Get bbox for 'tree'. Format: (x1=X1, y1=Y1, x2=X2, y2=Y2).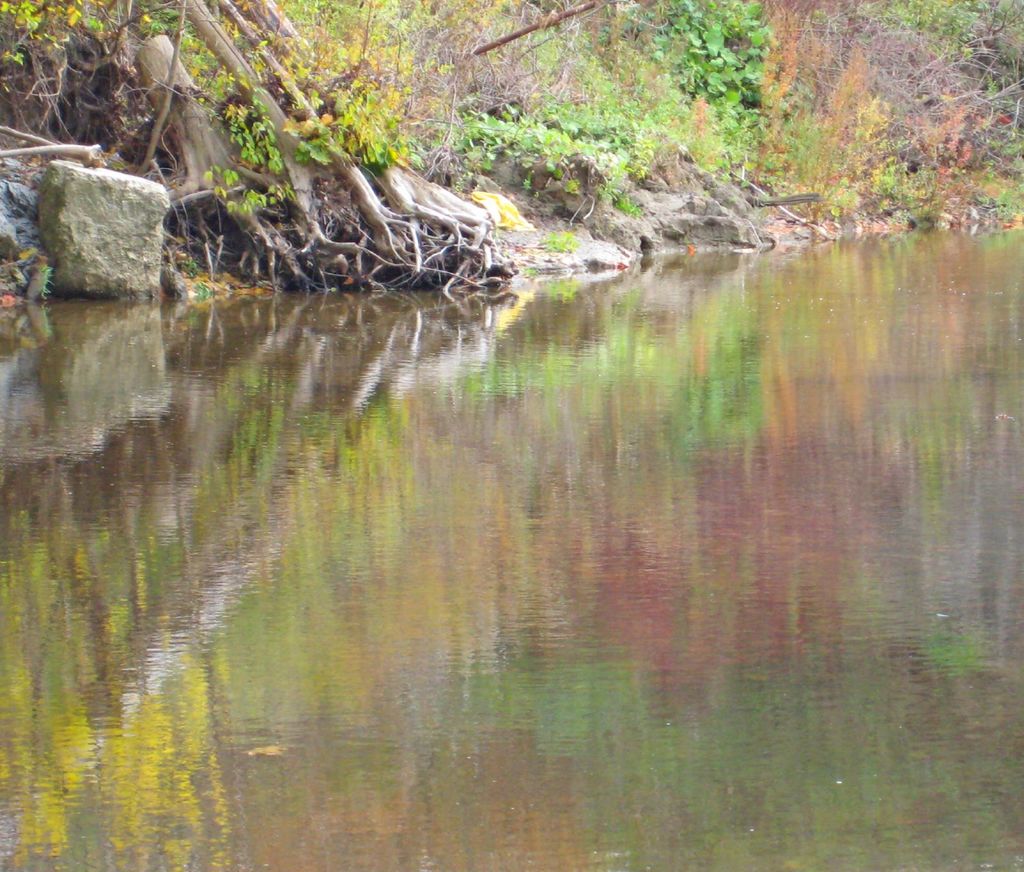
(x1=4, y1=0, x2=1023, y2=307).
